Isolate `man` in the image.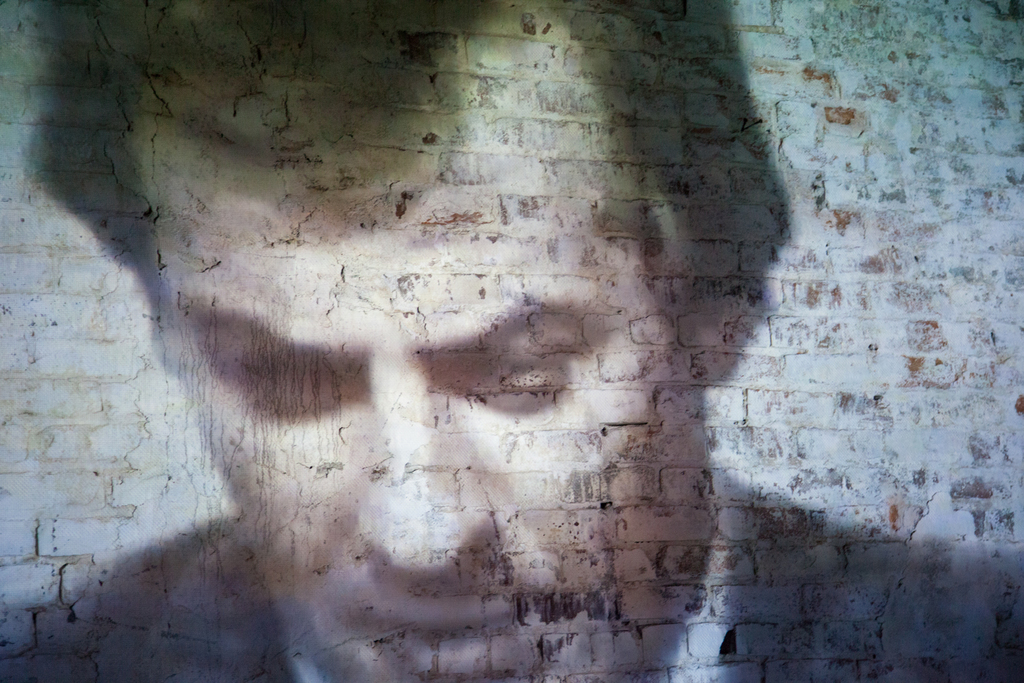
Isolated region: bbox(10, 0, 1023, 682).
